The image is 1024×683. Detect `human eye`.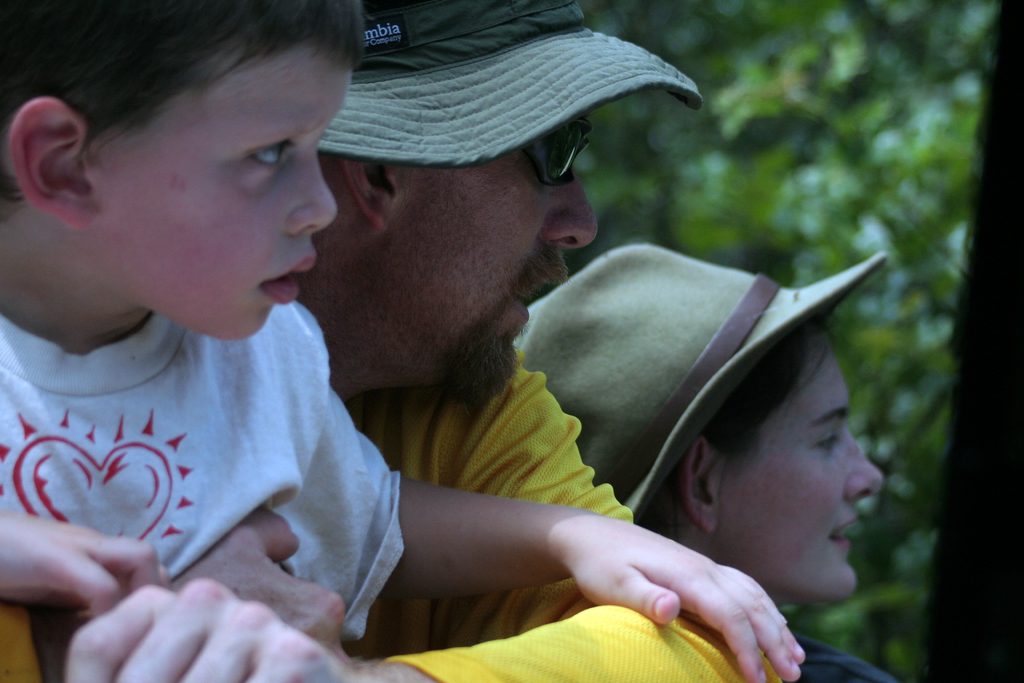
Detection: box=[811, 429, 847, 461].
